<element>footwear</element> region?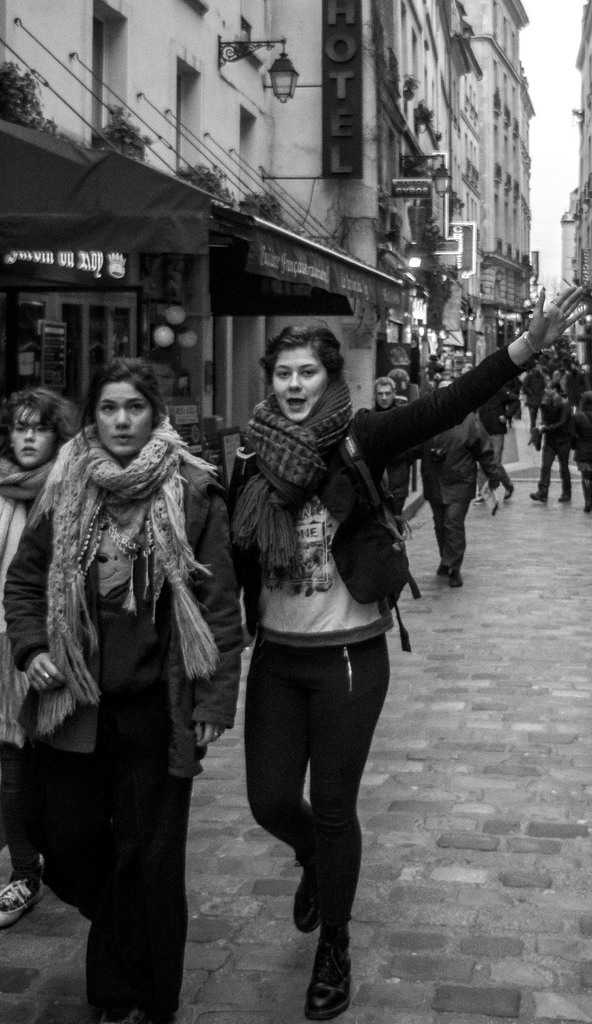
{"left": 0, "top": 865, "right": 43, "bottom": 930}
